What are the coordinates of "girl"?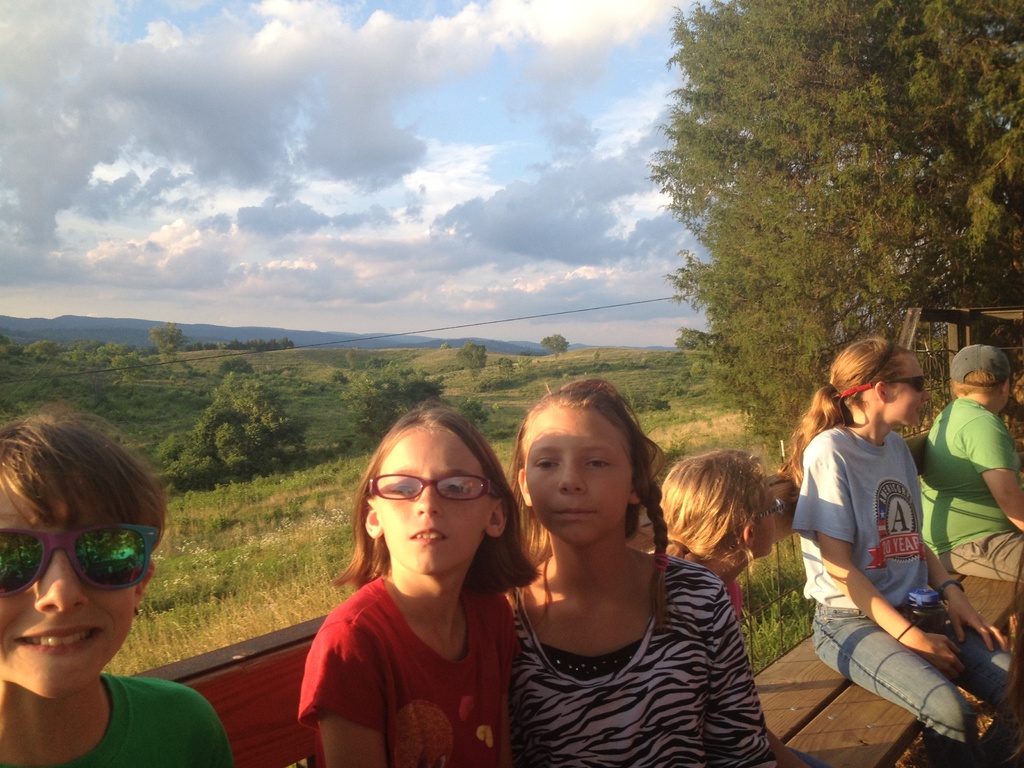
[left=294, top=405, right=543, bottom=767].
